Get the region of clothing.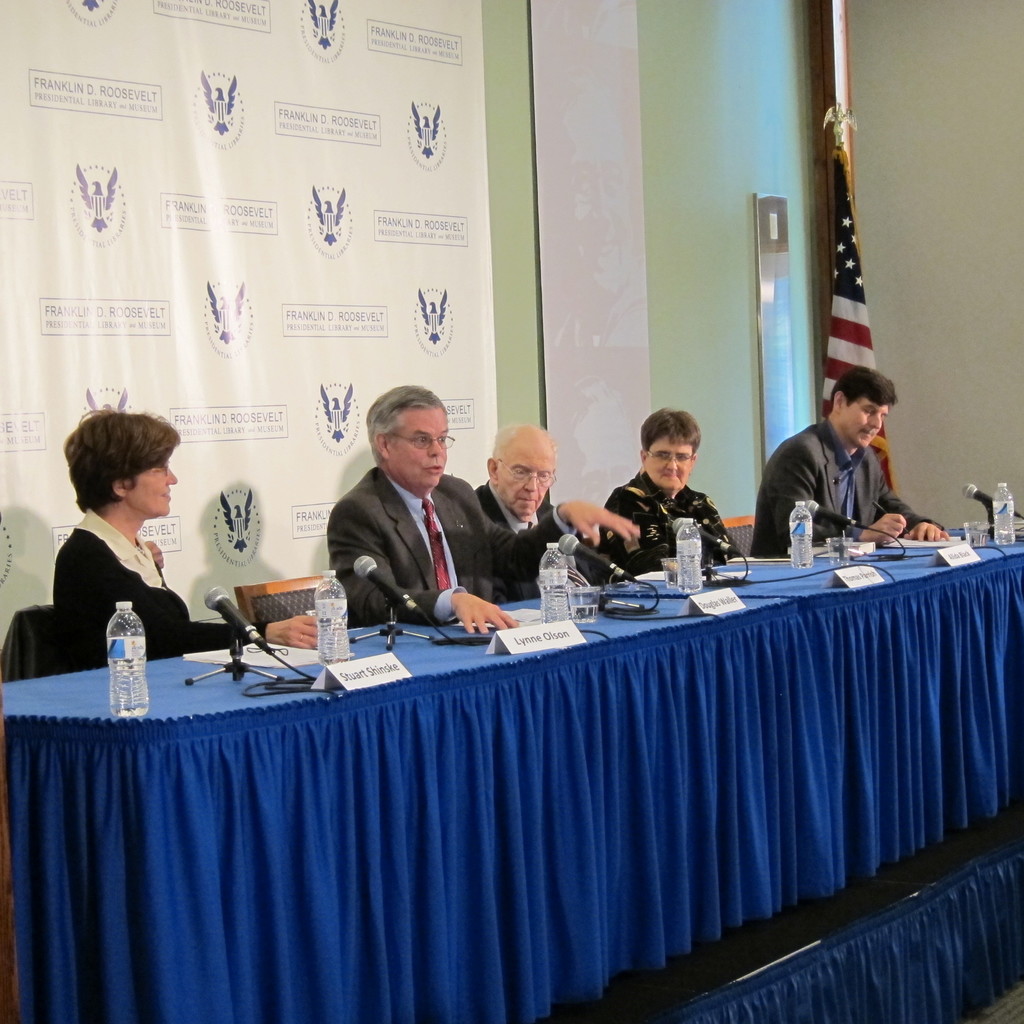
473,476,588,604.
